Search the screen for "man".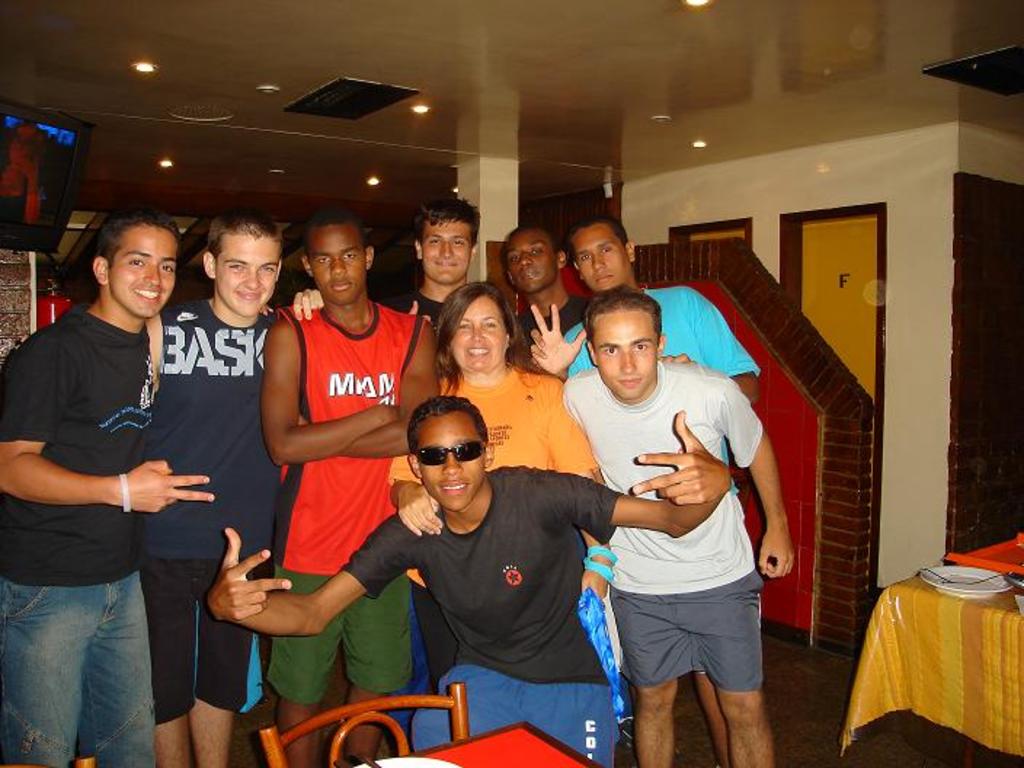
Found at (left=502, top=224, right=592, bottom=342).
